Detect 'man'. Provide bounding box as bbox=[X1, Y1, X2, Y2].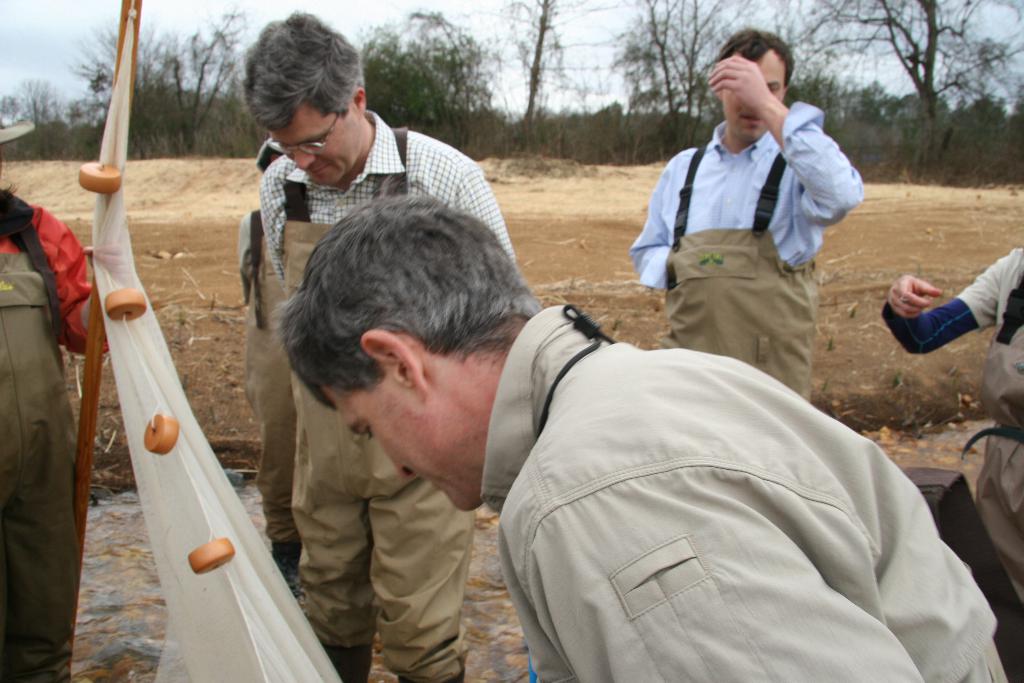
bbox=[626, 57, 867, 391].
